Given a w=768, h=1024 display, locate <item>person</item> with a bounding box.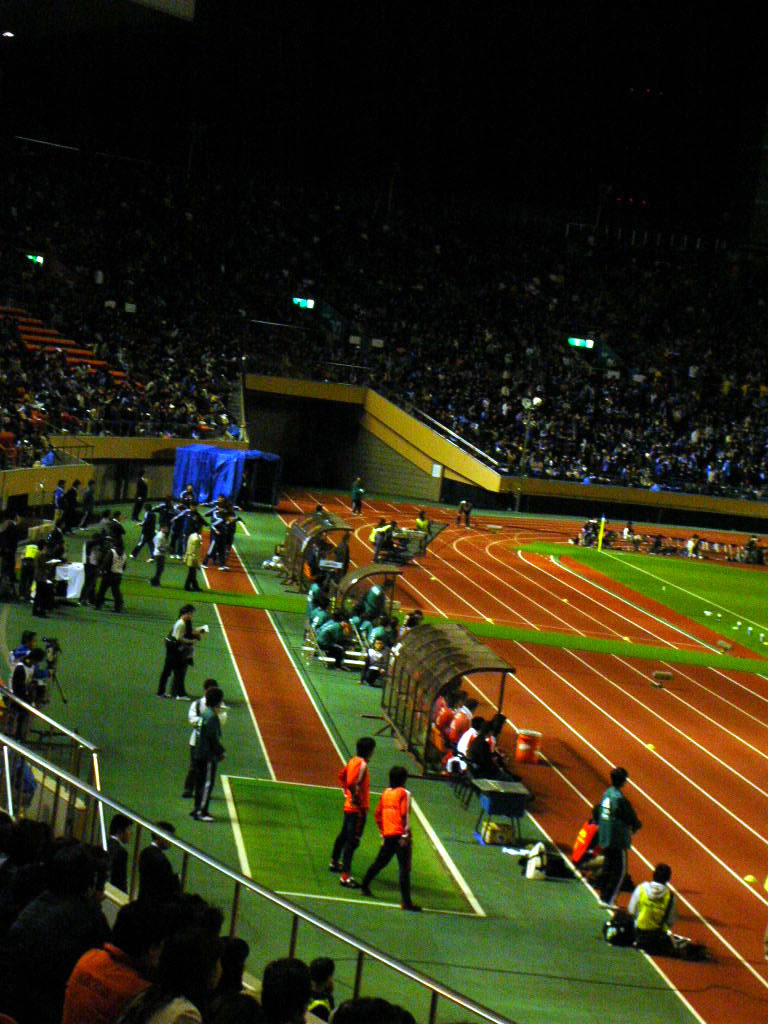
Located: crop(364, 519, 396, 561).
